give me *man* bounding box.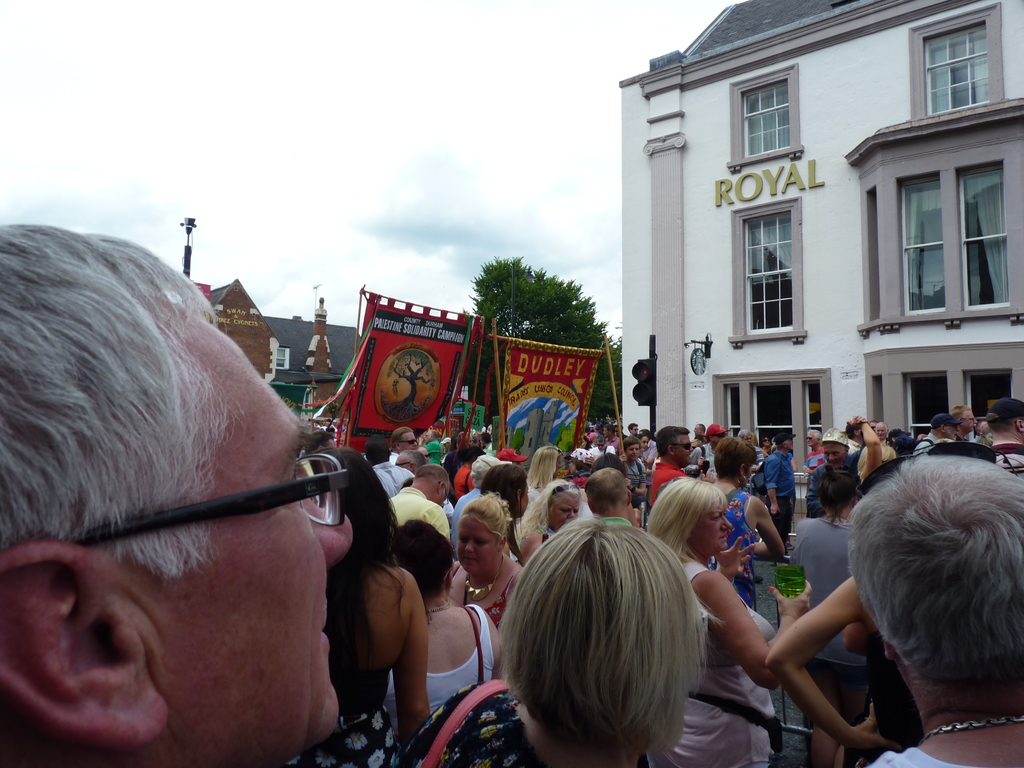
991,401,1023,483.
